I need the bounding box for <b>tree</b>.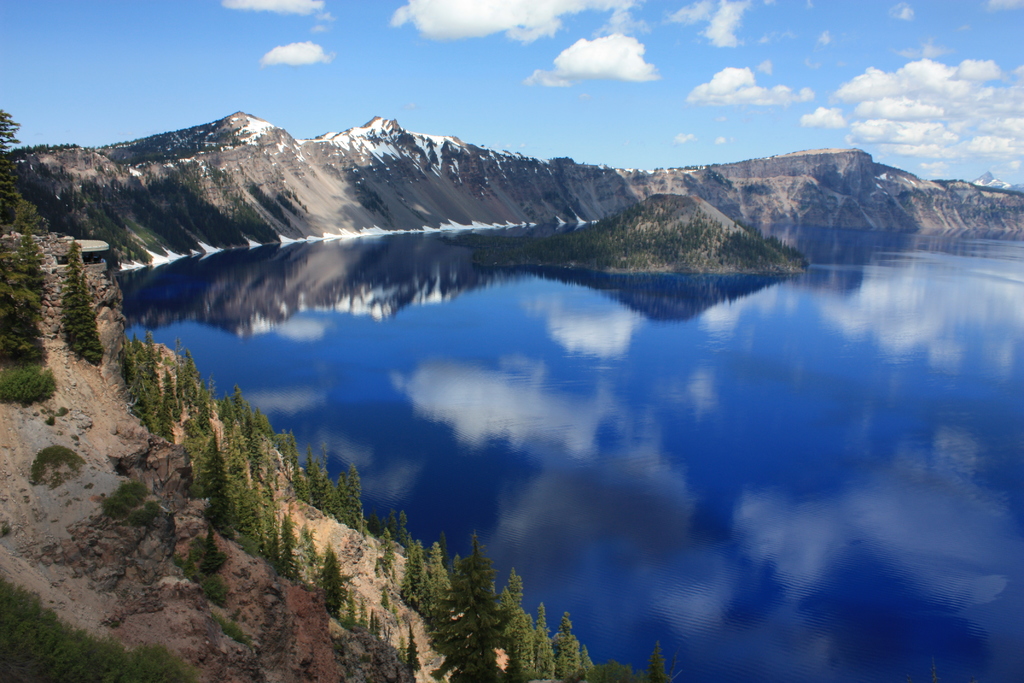
Here it is: BBox(0, 109, 22, 227).
